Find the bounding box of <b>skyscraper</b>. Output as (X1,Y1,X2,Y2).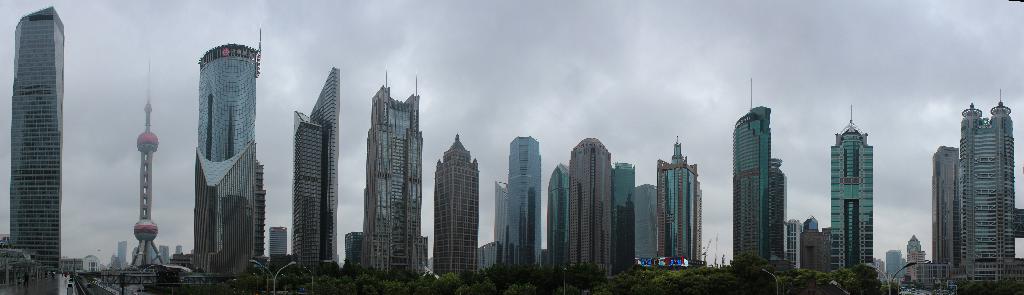
(506,128,540,271).
